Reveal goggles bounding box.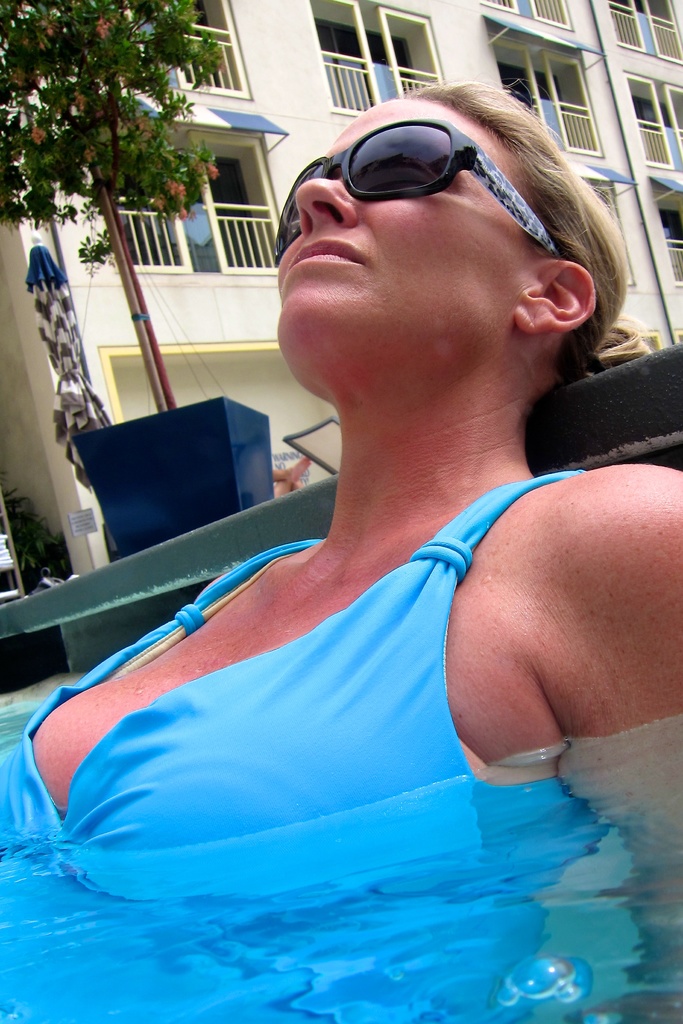
Revealed: left=265, top=113, right=567, bottom=265.
